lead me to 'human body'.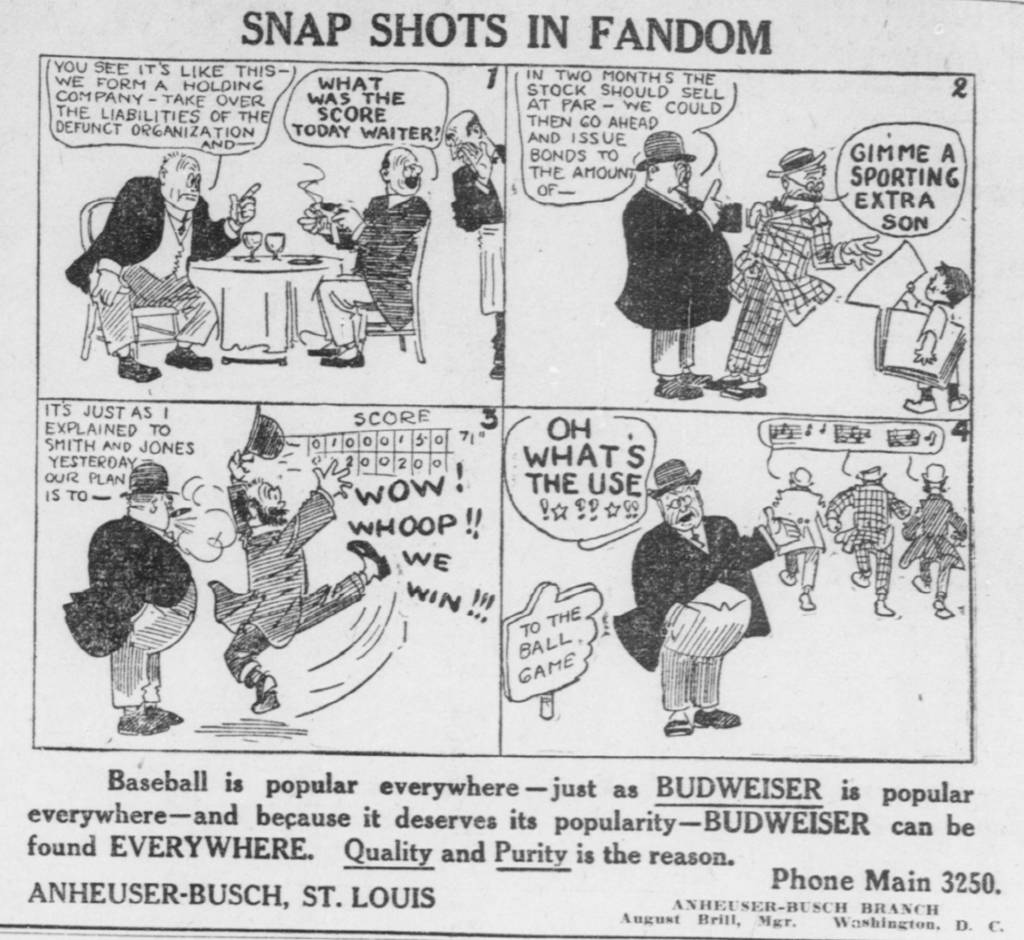
Lead to select_region(58, 166, 230, 357).
